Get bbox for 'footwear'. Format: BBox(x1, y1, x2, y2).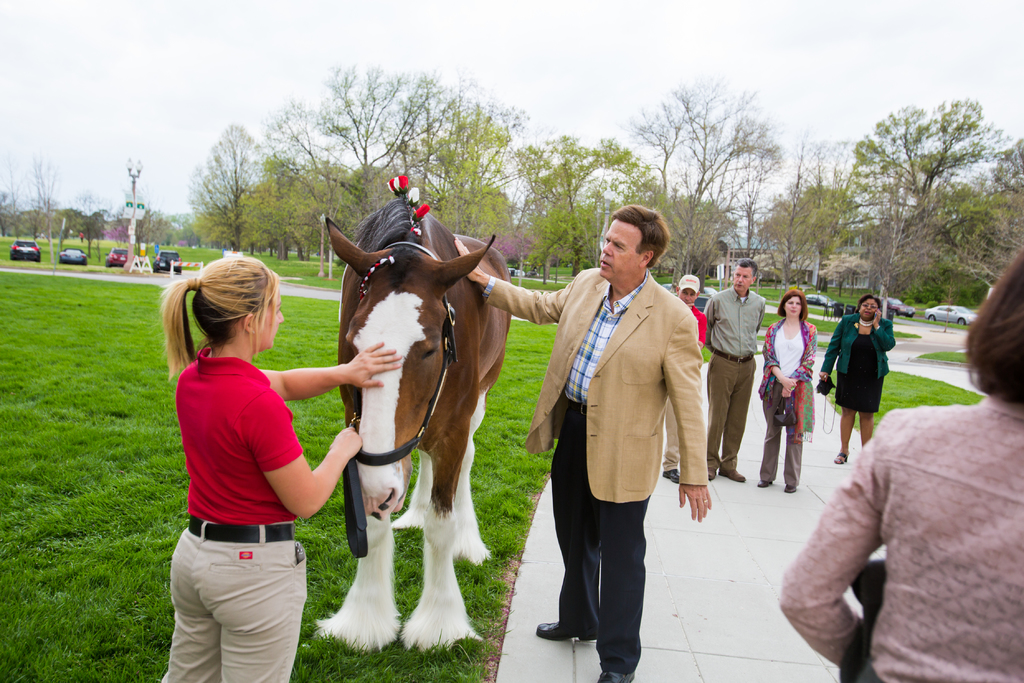
BBox(538, 620, 602, 638).
